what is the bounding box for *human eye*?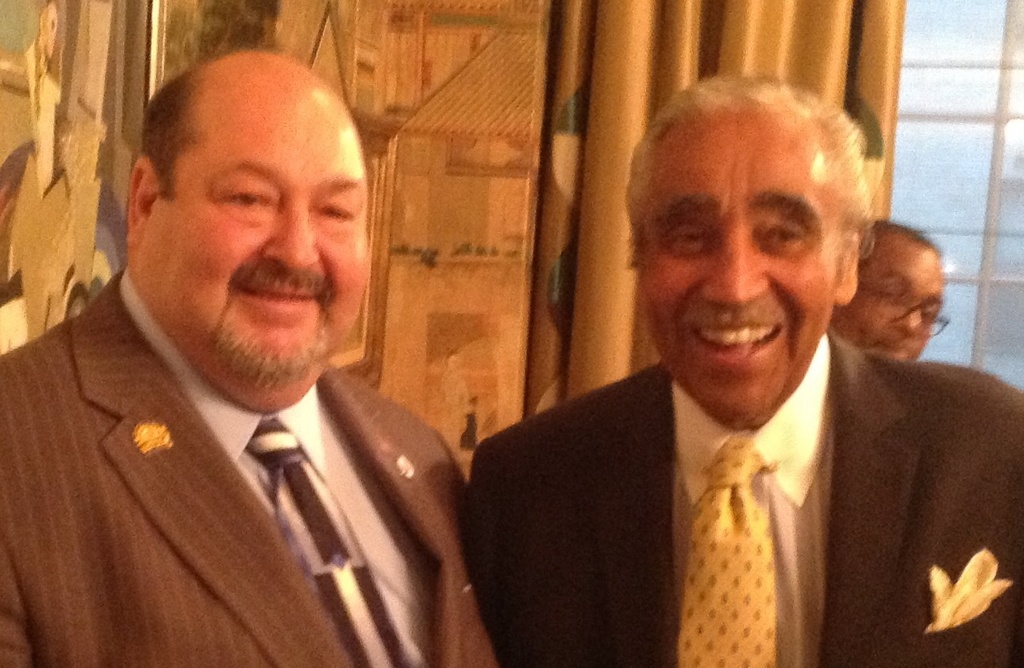
BBox(880, 282, 900, 305).
